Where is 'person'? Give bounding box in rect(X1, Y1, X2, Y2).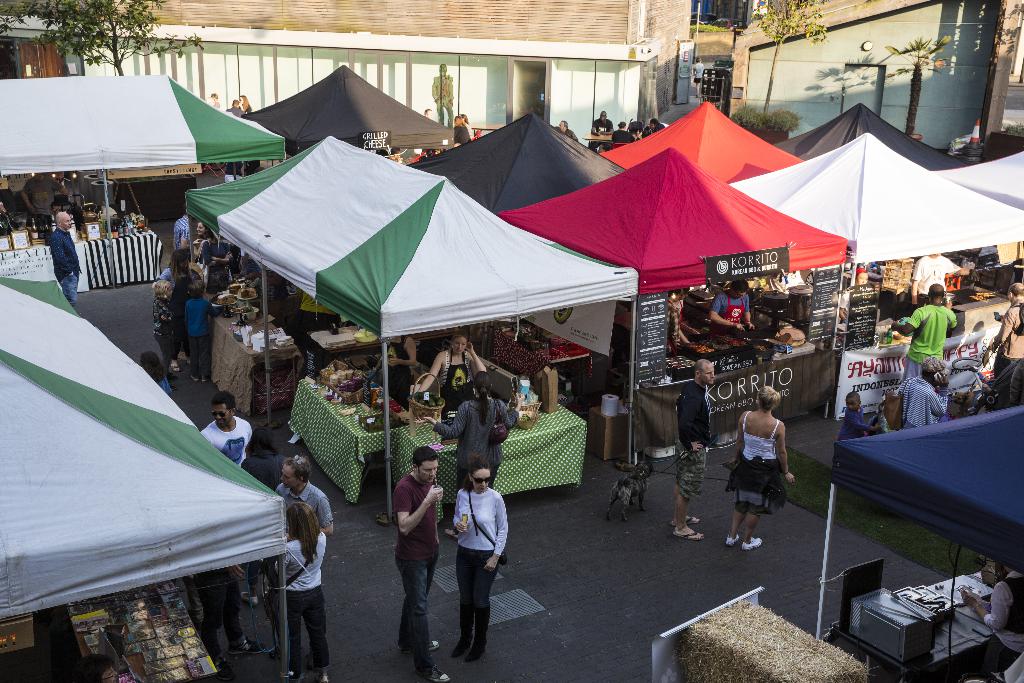
rect(726, 384, 795, 548).
